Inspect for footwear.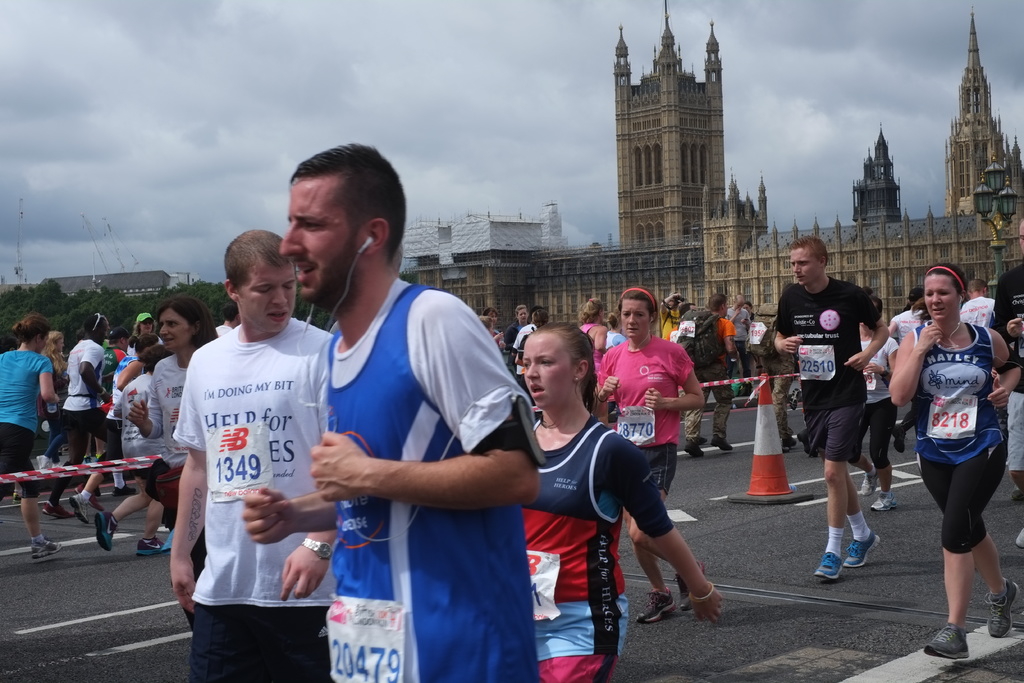
Inspection: Rect(134, 531, 166, 555).
